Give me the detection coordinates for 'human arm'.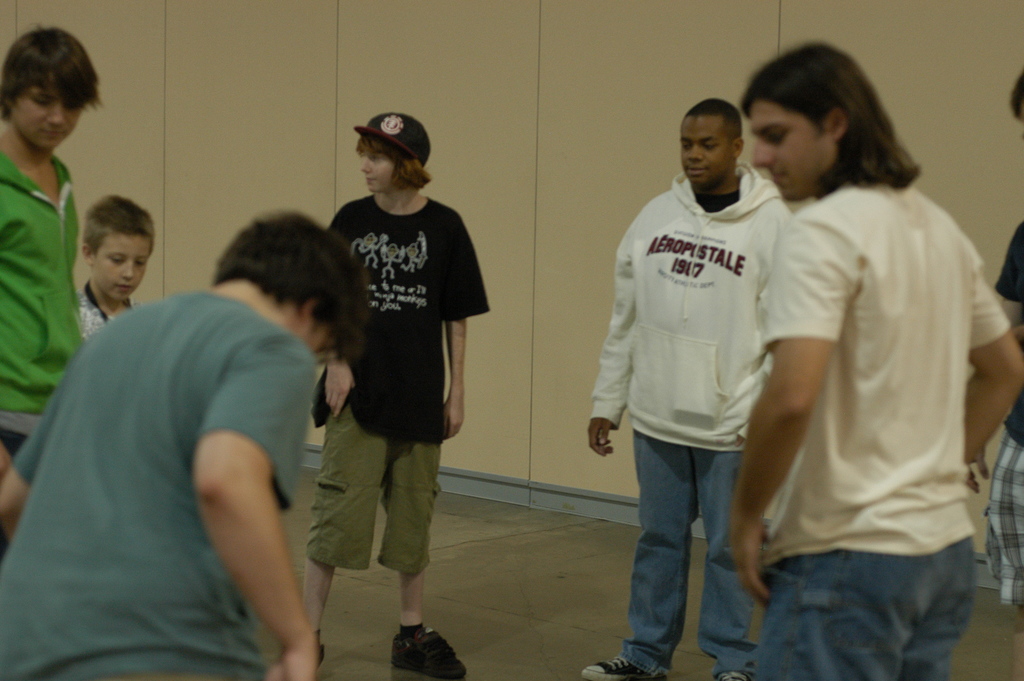
<box>728,215,855,613</box>.
